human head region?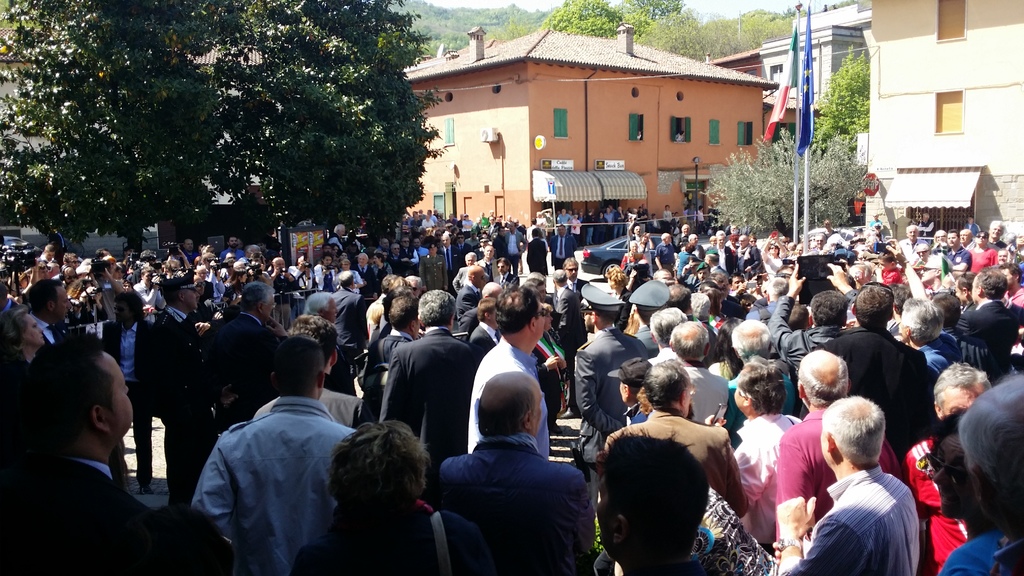
rect(330, 424, 428, 506)
